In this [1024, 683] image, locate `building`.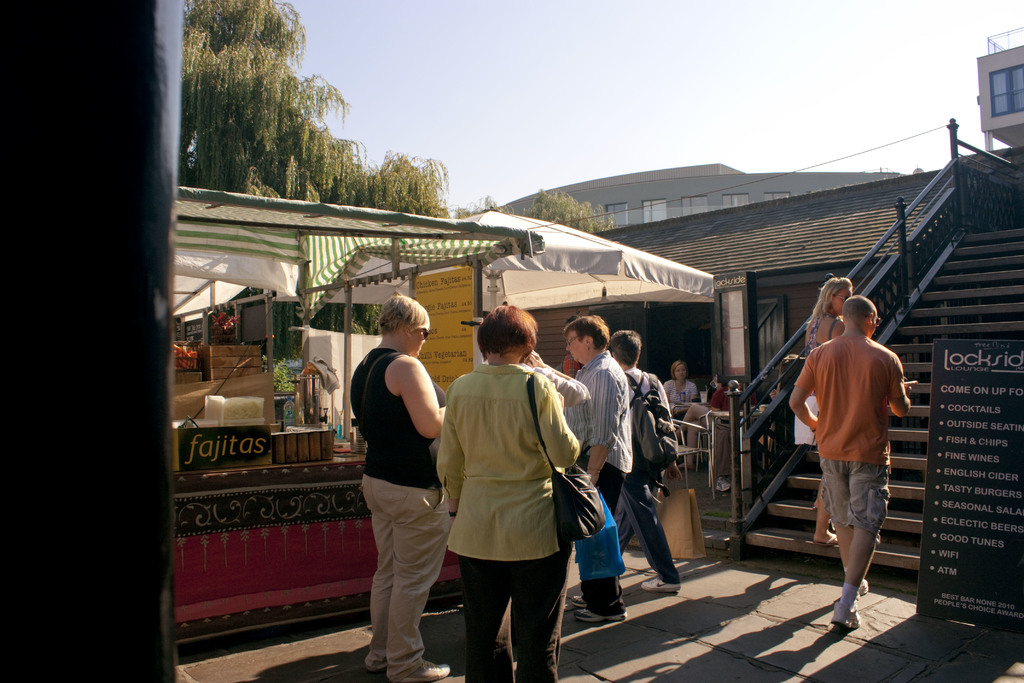
Bounding box: 588/142/1023/548.
